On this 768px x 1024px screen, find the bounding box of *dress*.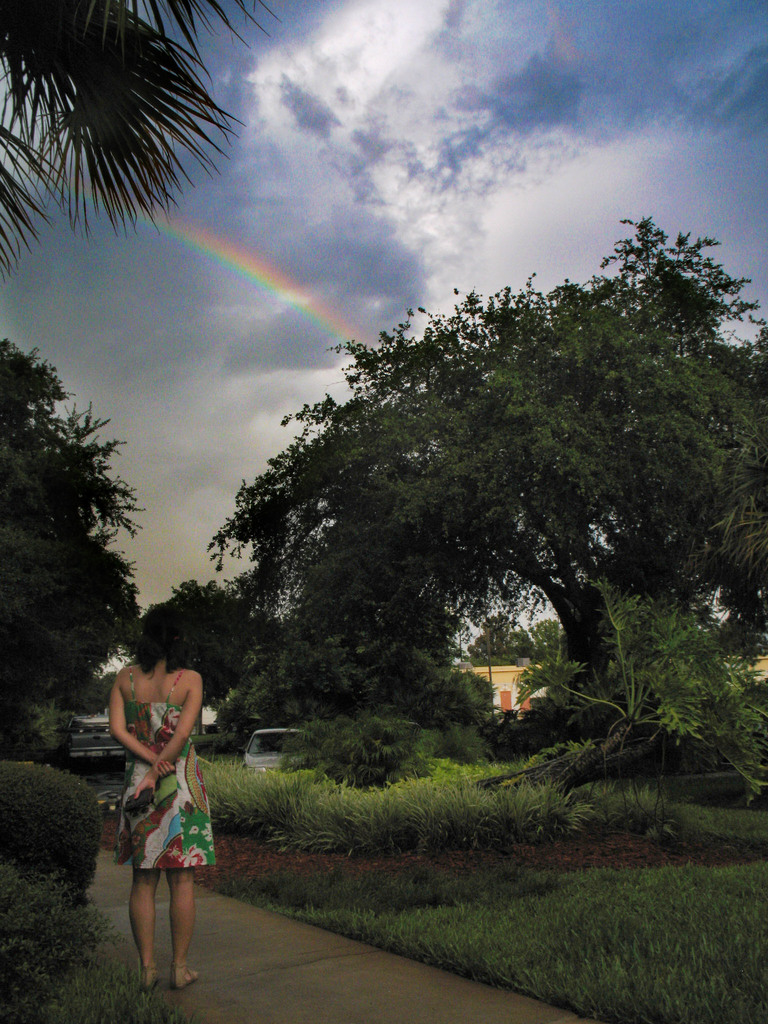
Bounding box: 109,660,221,865.
